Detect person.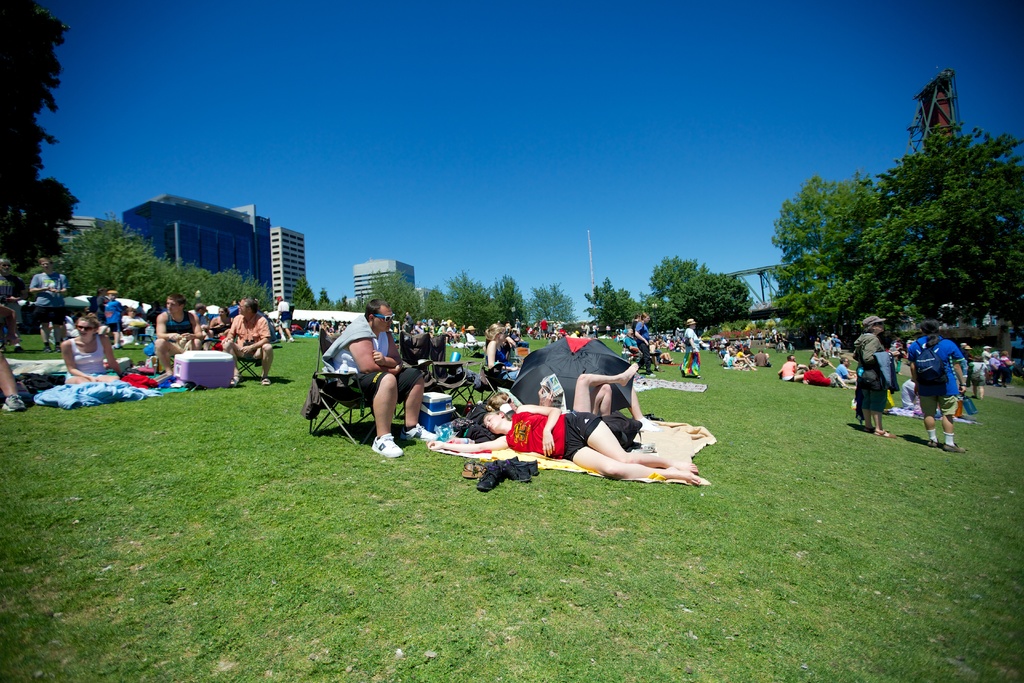
Detected at (904, 322, 977, 453).
